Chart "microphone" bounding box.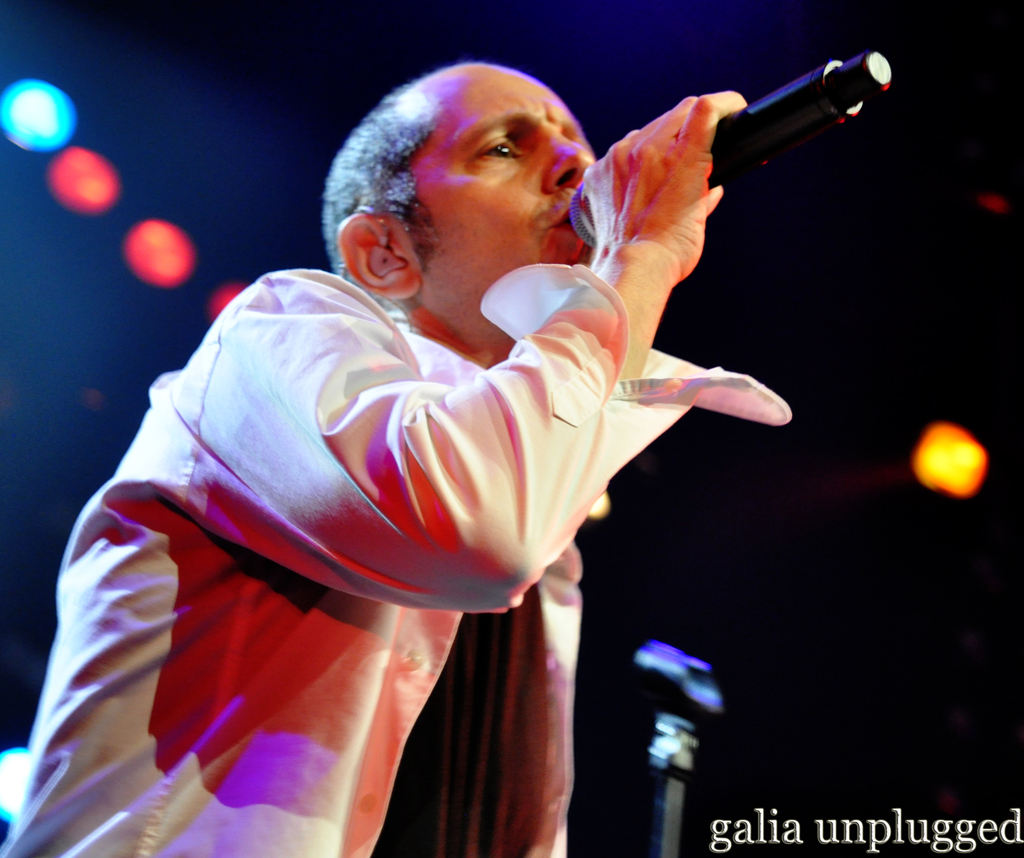
Charted: <region>601, 48, 890, 239</region>.
